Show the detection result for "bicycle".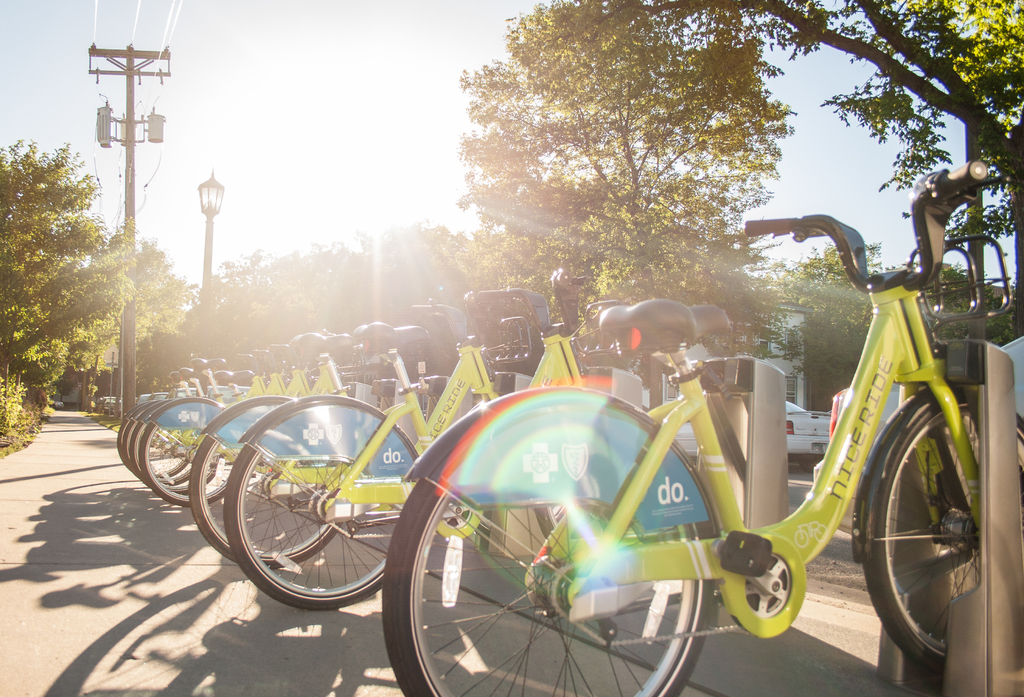
region(224, 252, 643, 616).
